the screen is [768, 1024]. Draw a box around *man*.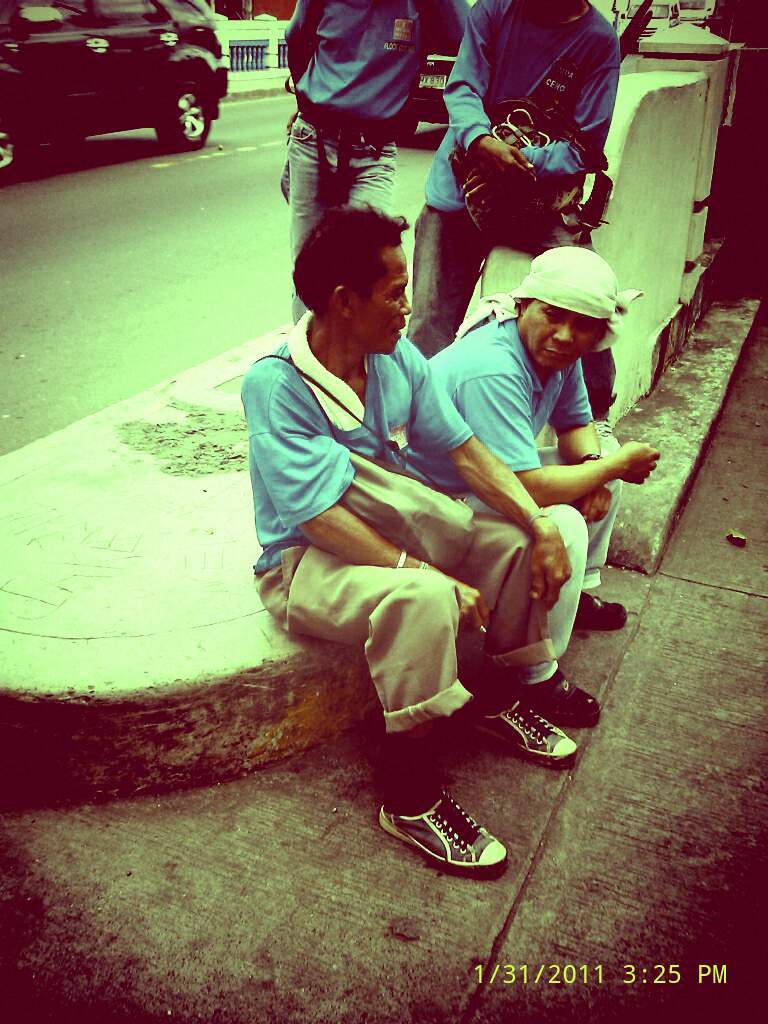
pyautogui.locateOnScreen(402, 0, 620, 354).
